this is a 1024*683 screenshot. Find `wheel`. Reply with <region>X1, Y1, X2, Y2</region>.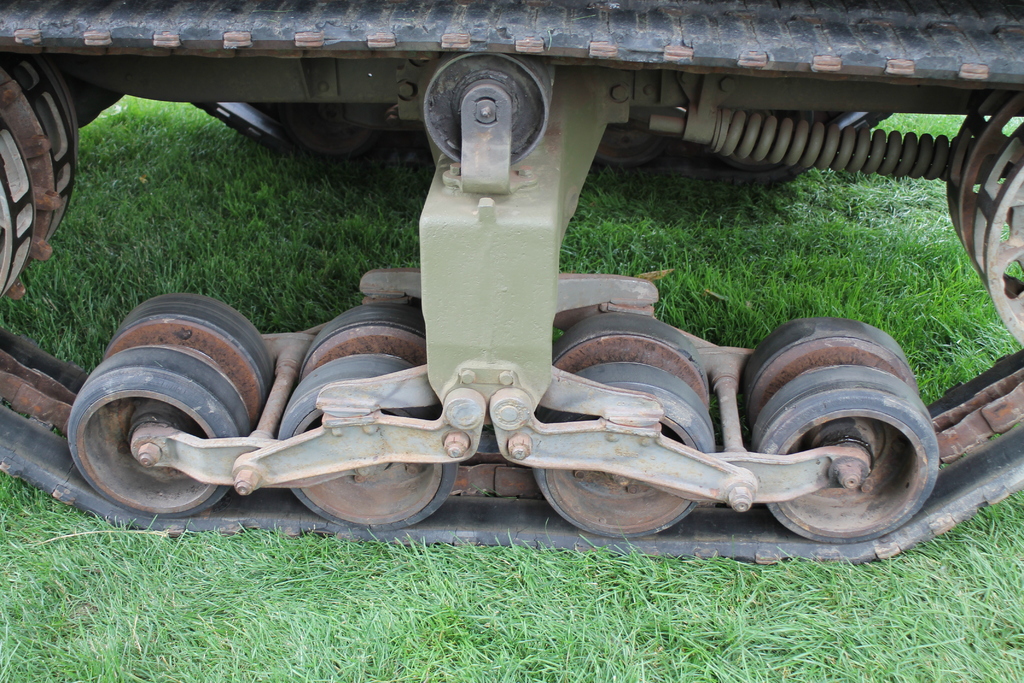
<region>274, 349, 467, 536</region>.
